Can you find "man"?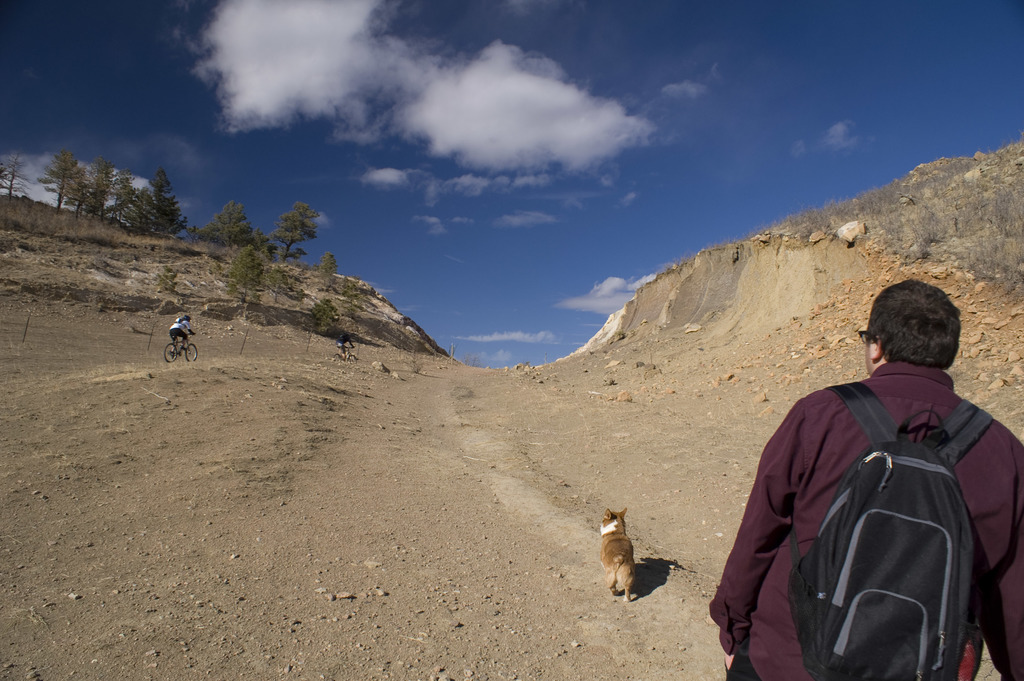
Yes, bounding box: 732:279:1014:680.
